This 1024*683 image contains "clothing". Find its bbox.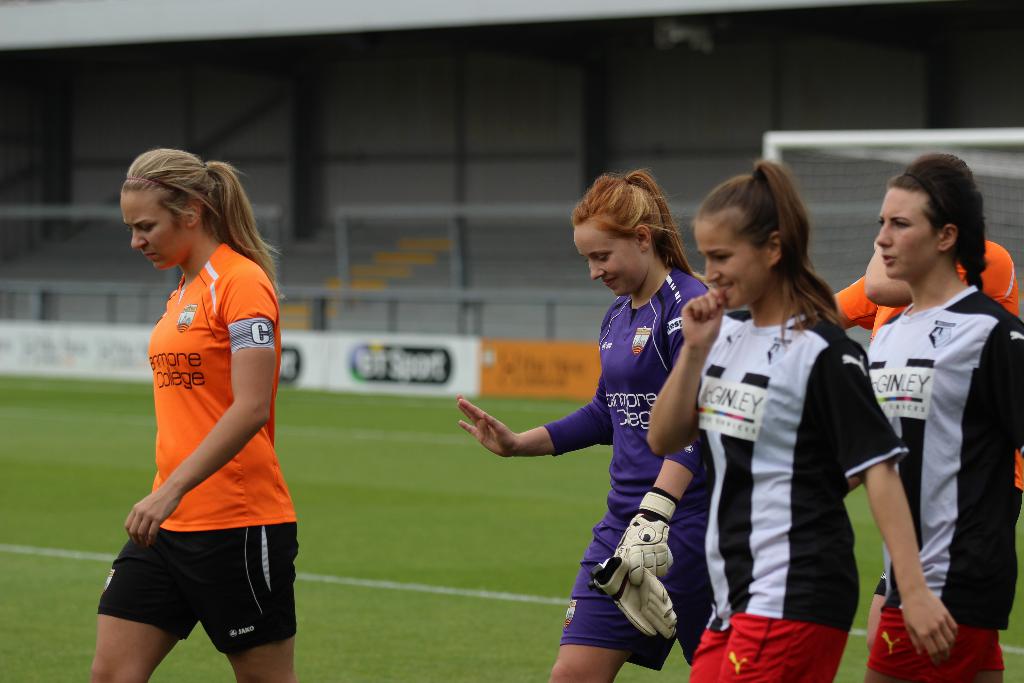
<box>119,238,276,619</box>.
